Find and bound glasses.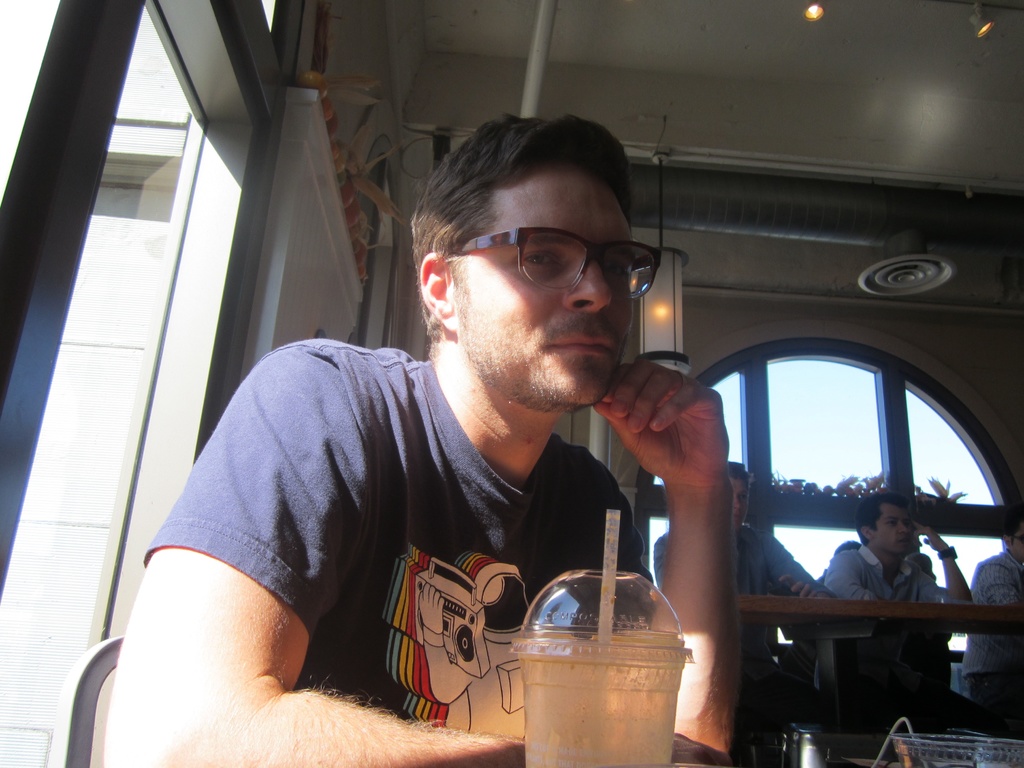
Bound: 440:227:651:302.
